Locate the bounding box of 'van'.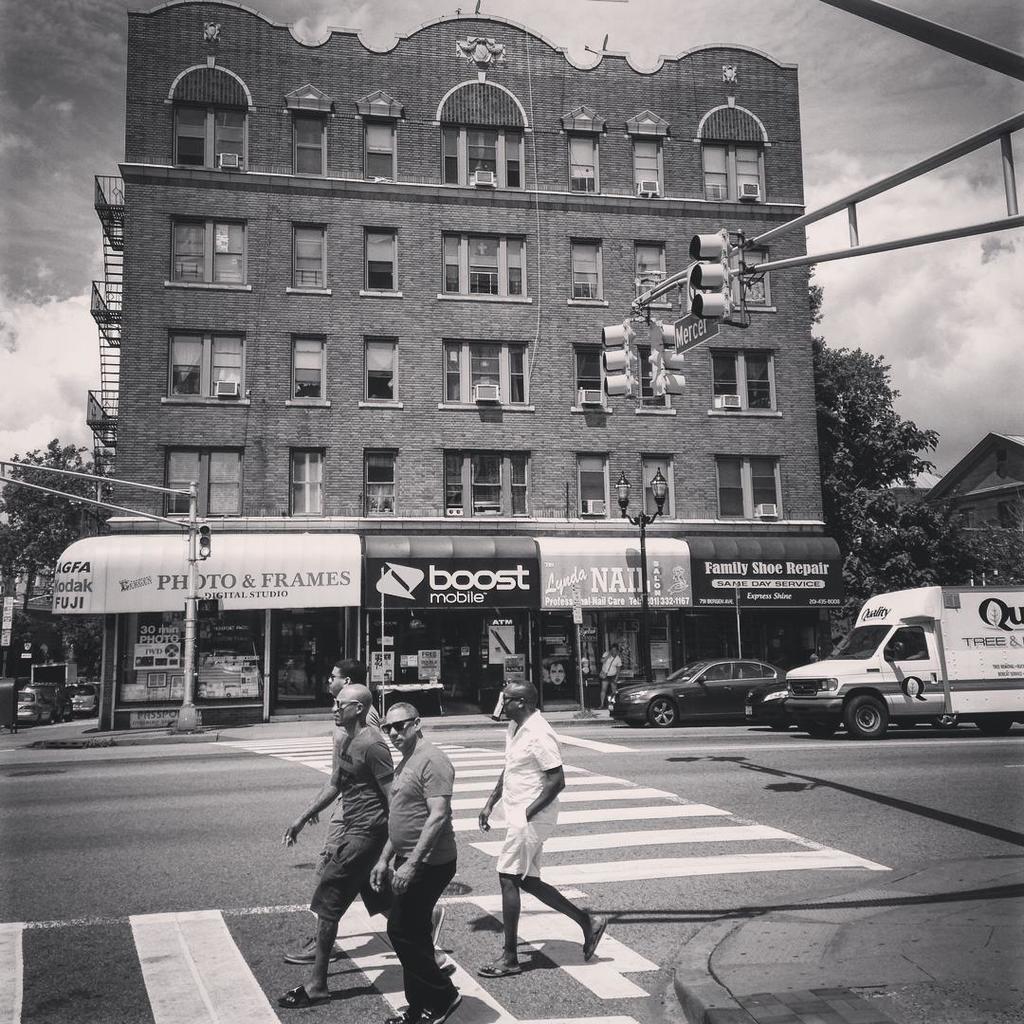
Bounding box: x1=781 y1=577 x2=1023 y2=742.
